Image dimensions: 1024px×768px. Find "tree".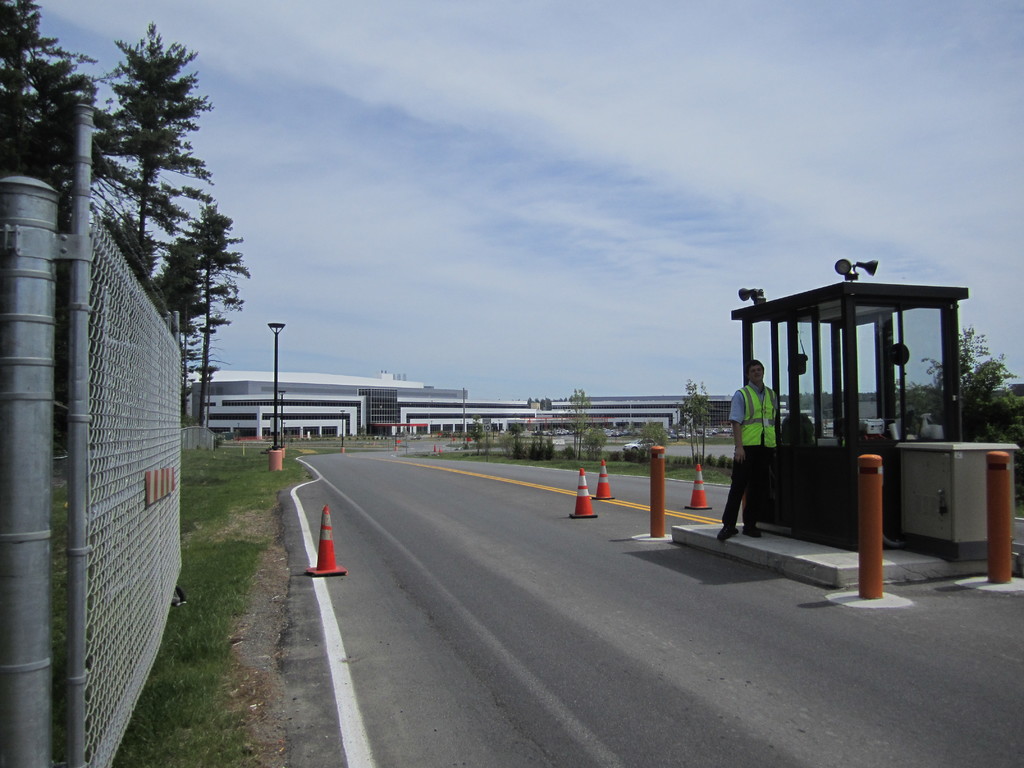
region(96, 19, 212, 266).
